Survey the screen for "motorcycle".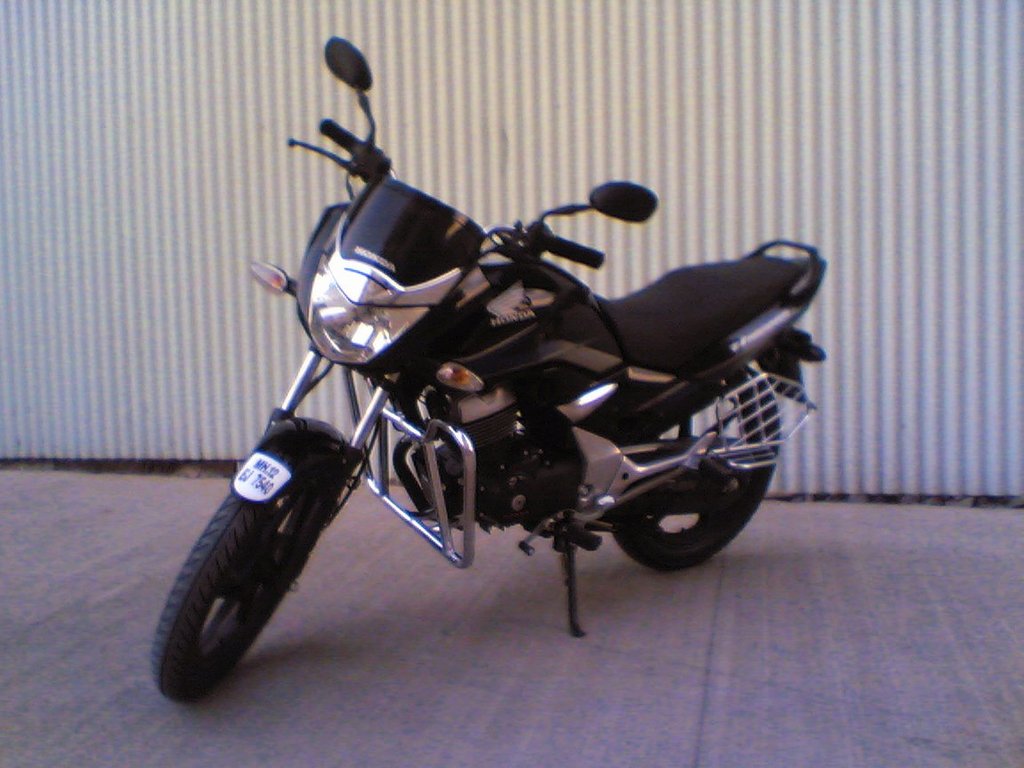
Survey found: bbox=(175, 95, 825, 672).
